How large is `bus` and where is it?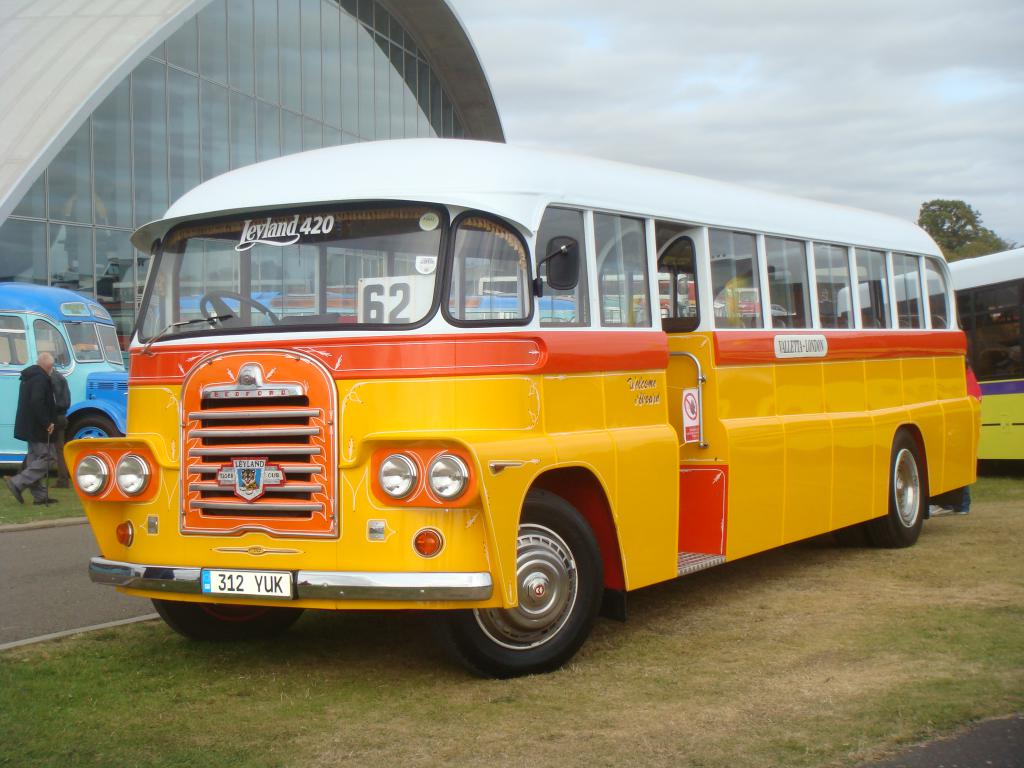
Bounding box: 61,141,983,677.
